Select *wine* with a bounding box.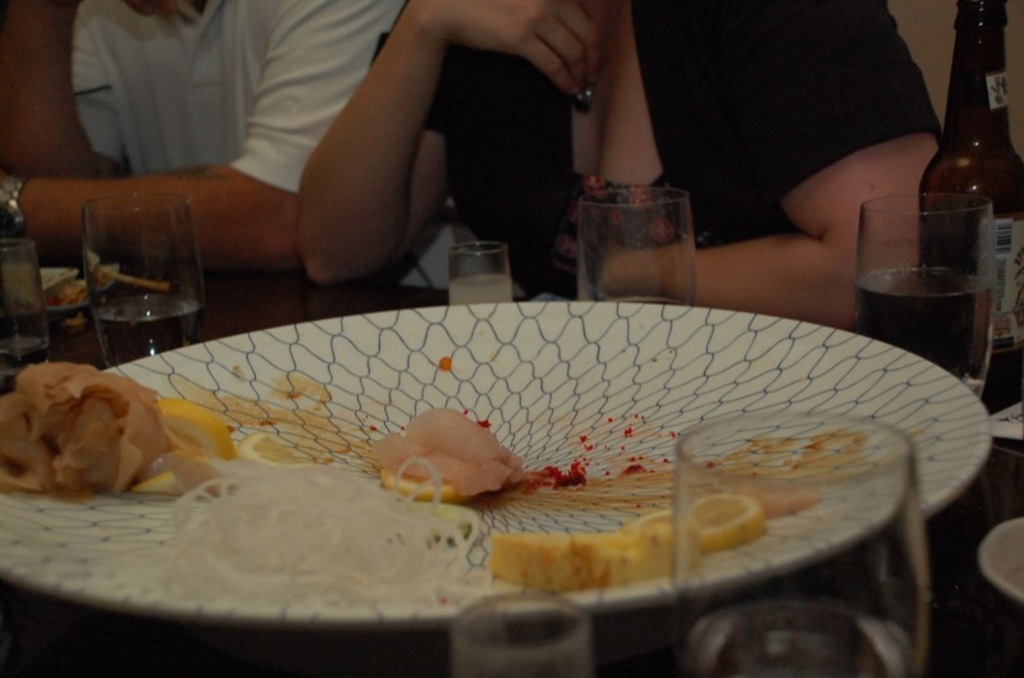
rect(913, 24, 1009, 382).
